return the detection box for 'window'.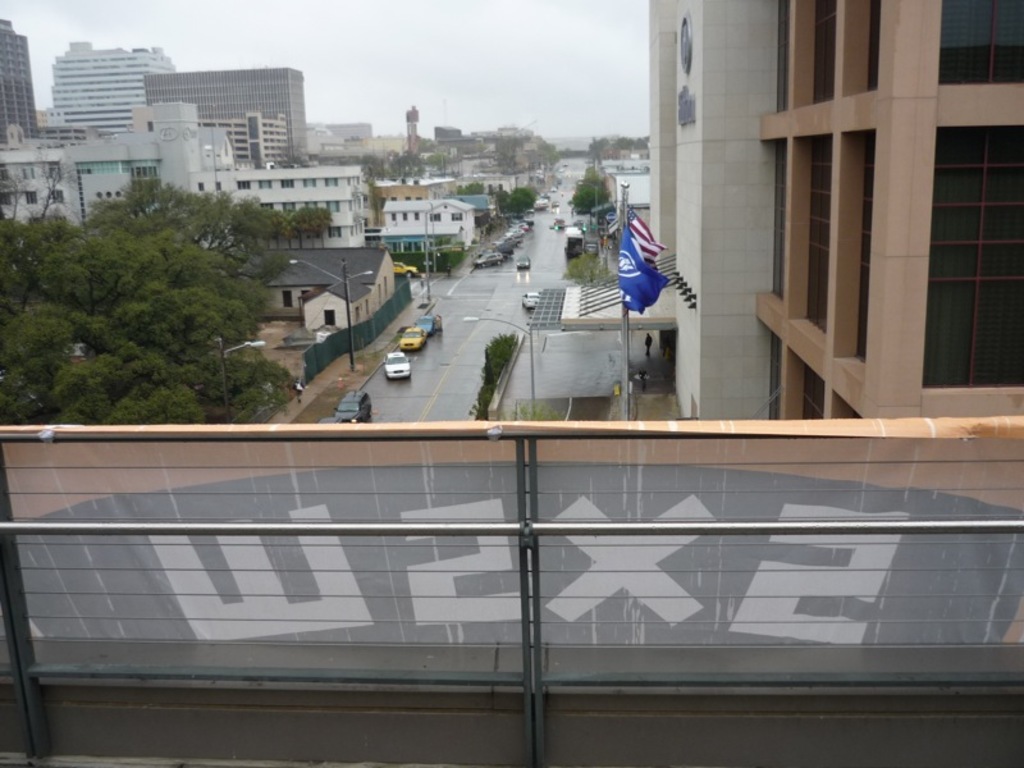
835 392 863 422.
